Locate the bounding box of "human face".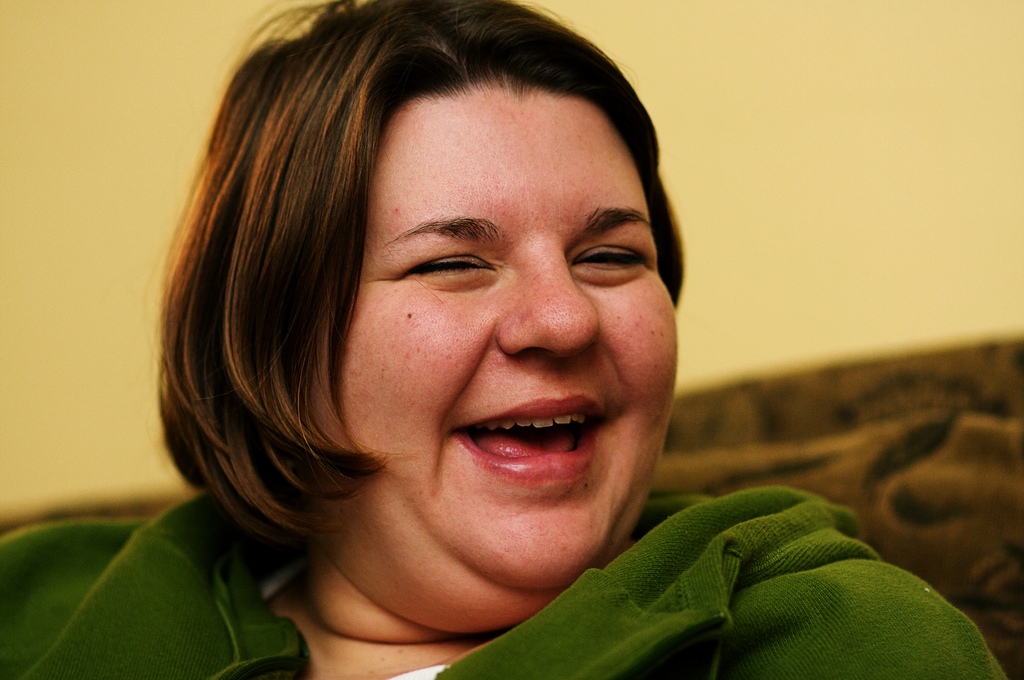
Bounding box: [x1=335, y1=84, x2=681, y2=624].
